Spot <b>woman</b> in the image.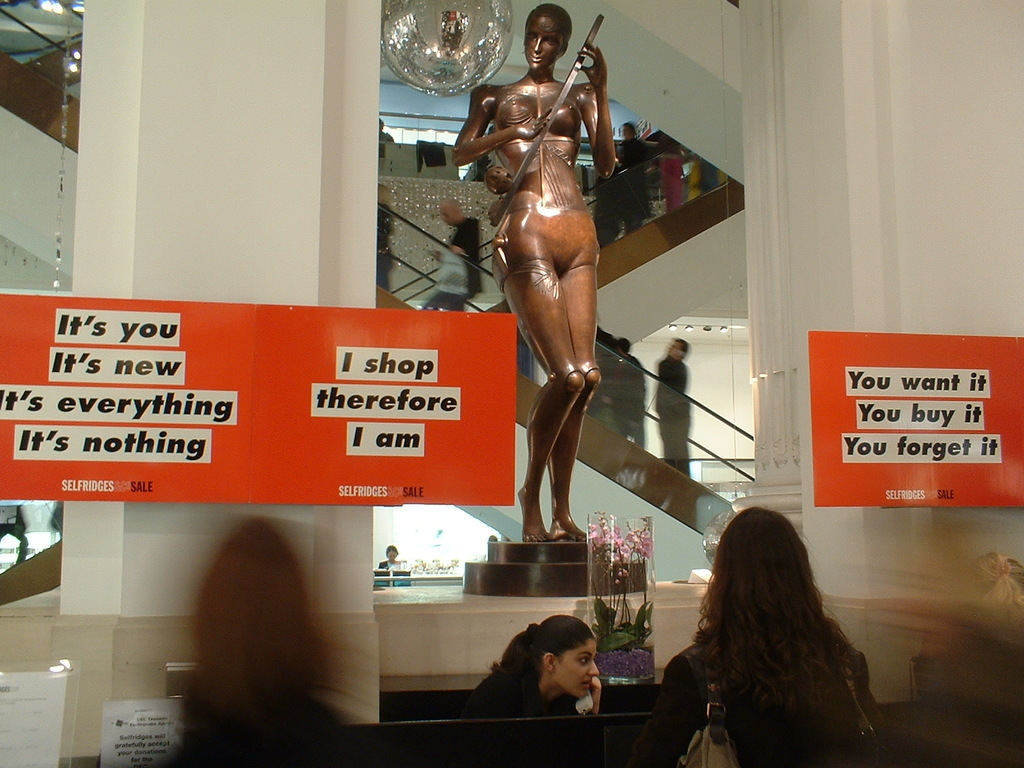
<b>woman</b> found at BBox(614, 515, 915, 767).
